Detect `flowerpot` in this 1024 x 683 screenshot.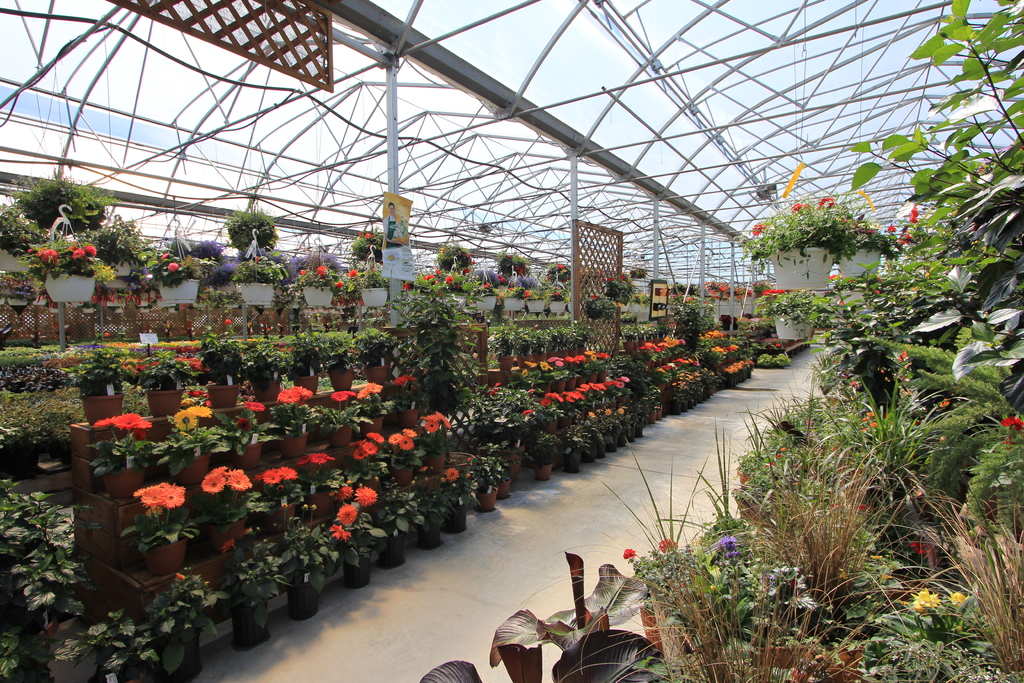
Detection: detection(156, 283, 200, 308).
